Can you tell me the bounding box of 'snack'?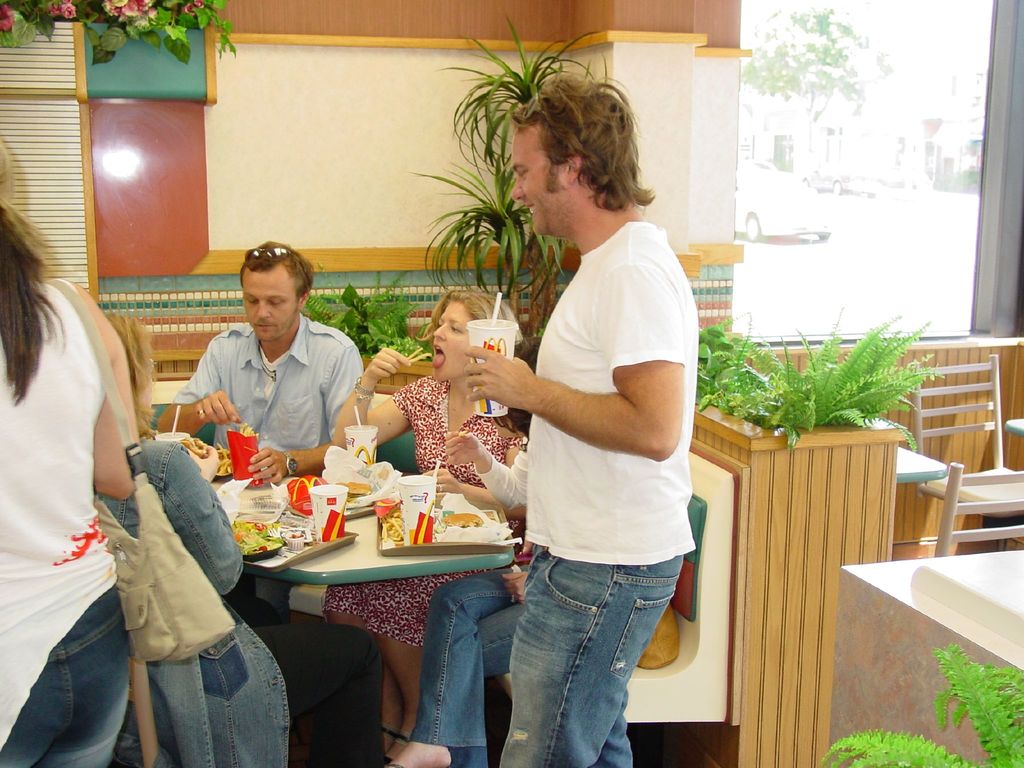
bbox=(438, 509, 492, 532).
